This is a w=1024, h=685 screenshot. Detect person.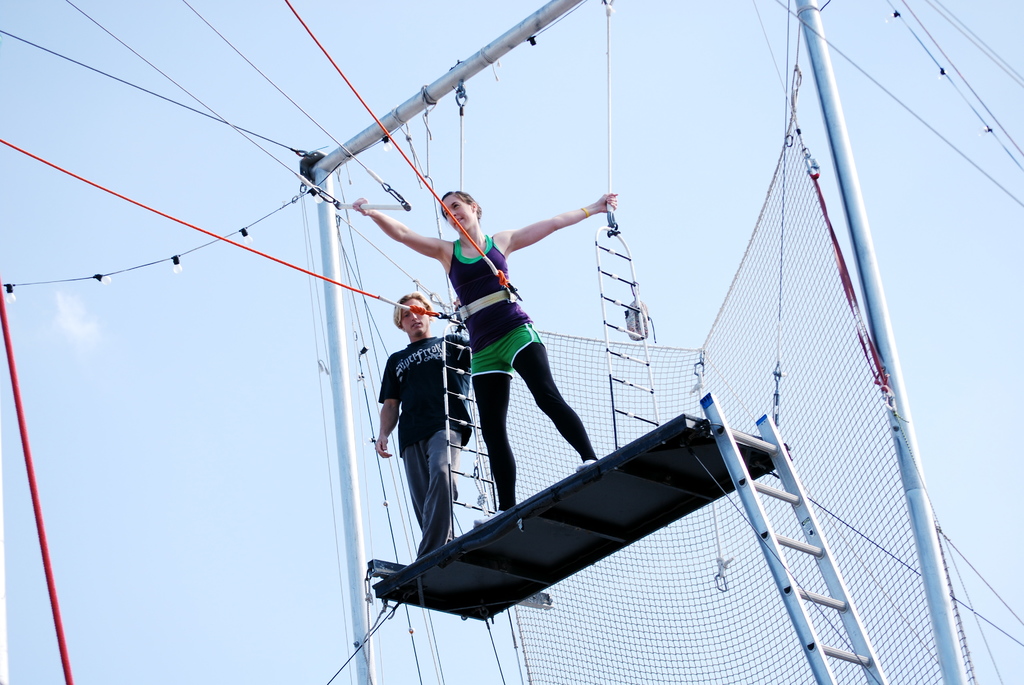
(351, 189, 618, 529).
